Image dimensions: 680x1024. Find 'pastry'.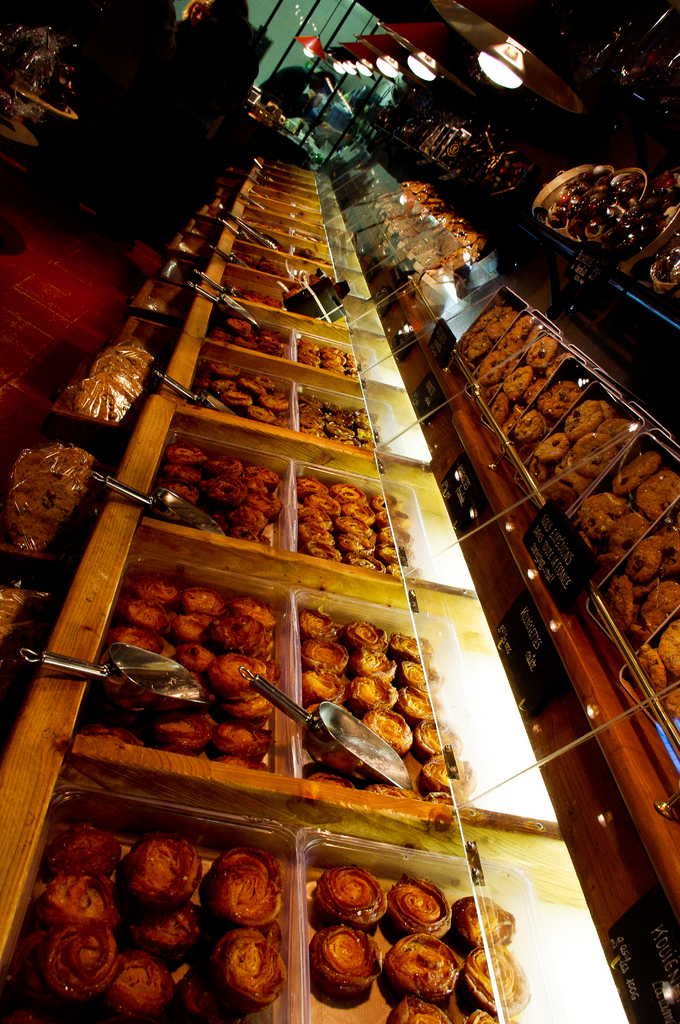
107,905,214,966.
